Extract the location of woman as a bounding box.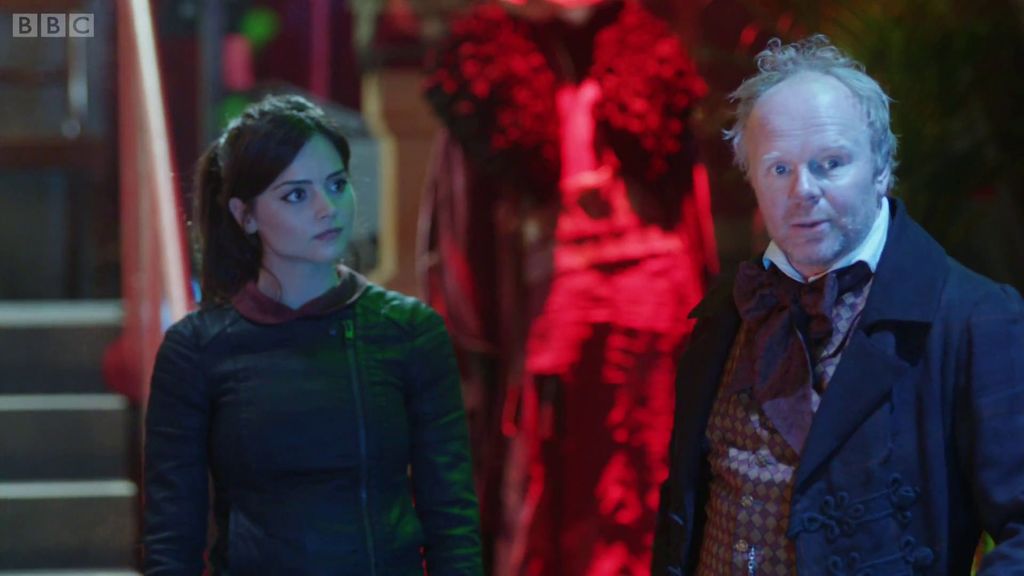
Rect(131, 89, 478, 570).
